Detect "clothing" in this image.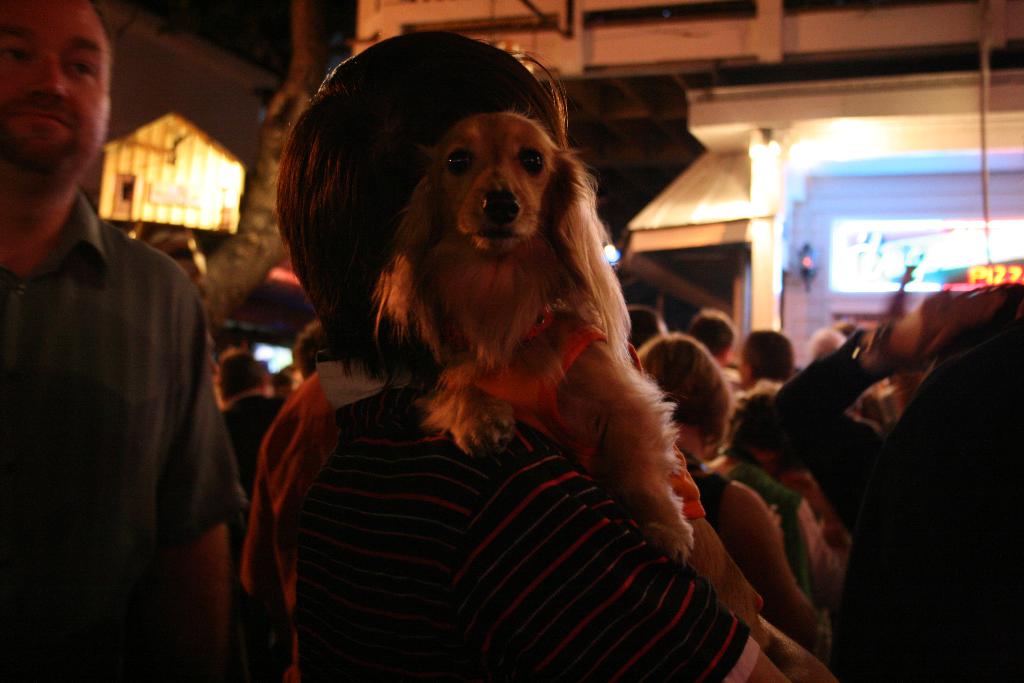
Detection: box(728, 327, 892, 540).
